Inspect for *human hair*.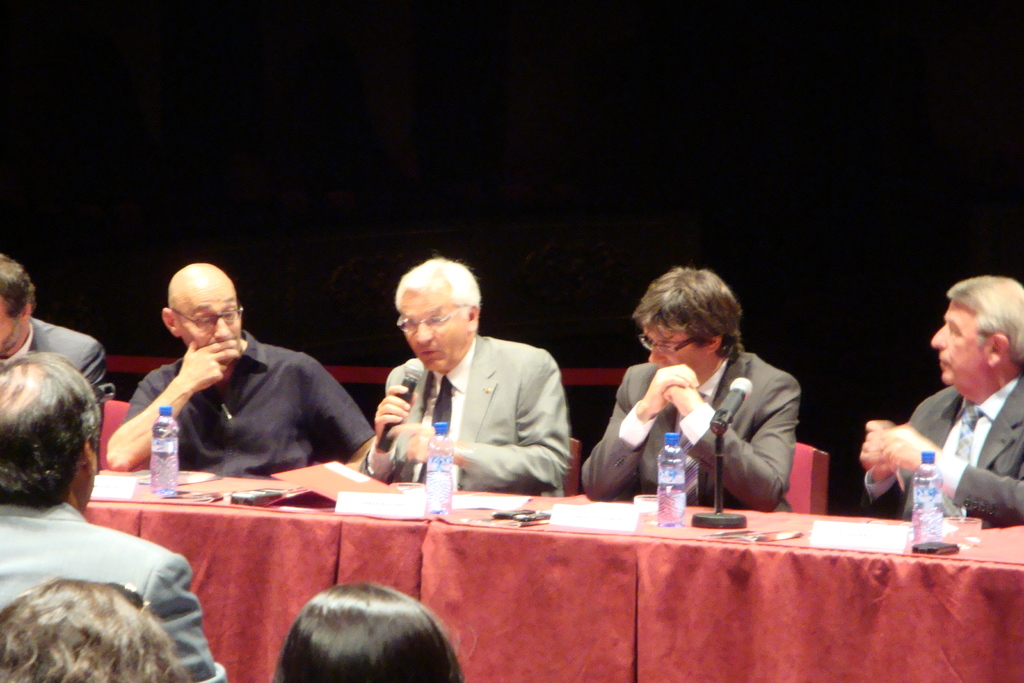
Inspection: BBox(390, 252, 484, 328).
